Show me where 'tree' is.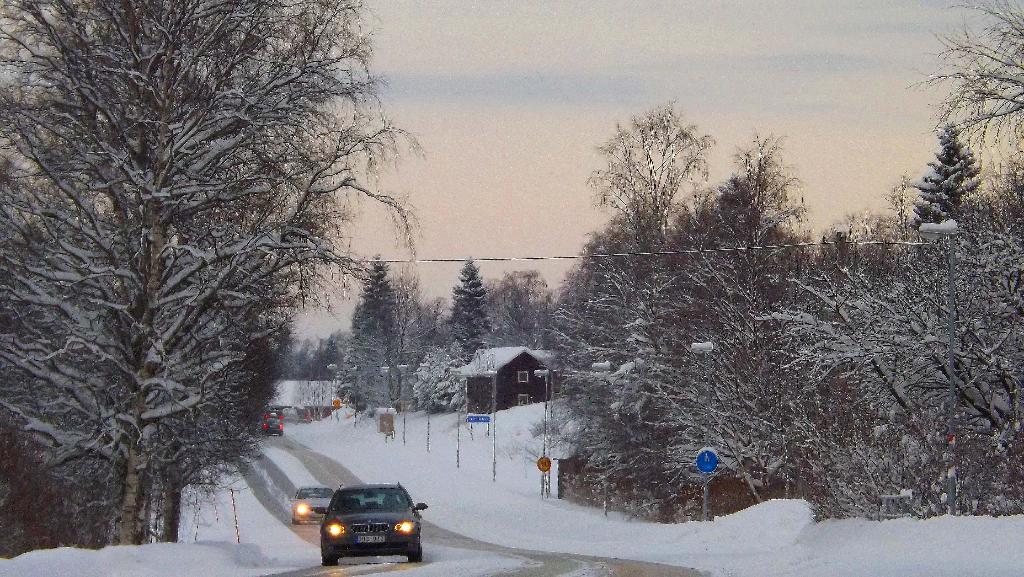
'tree' is at <box>485,267,547,338</box>.
